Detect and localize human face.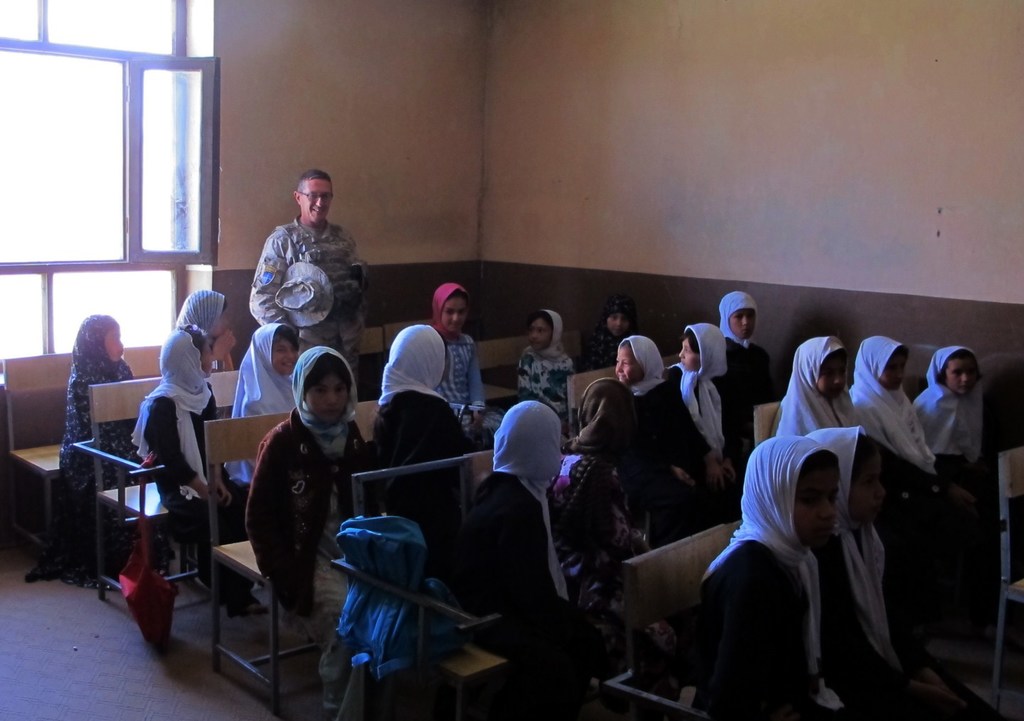
Localized at [213, 309, 230, 339].
